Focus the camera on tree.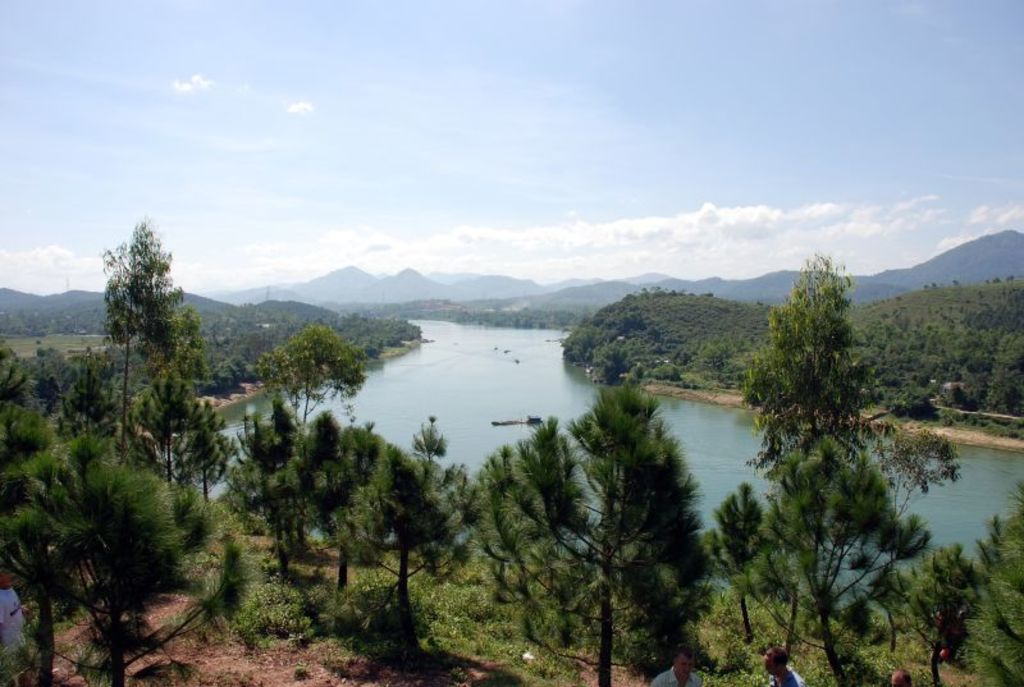
Focus region: select_region(736, 251, 851, 682).
